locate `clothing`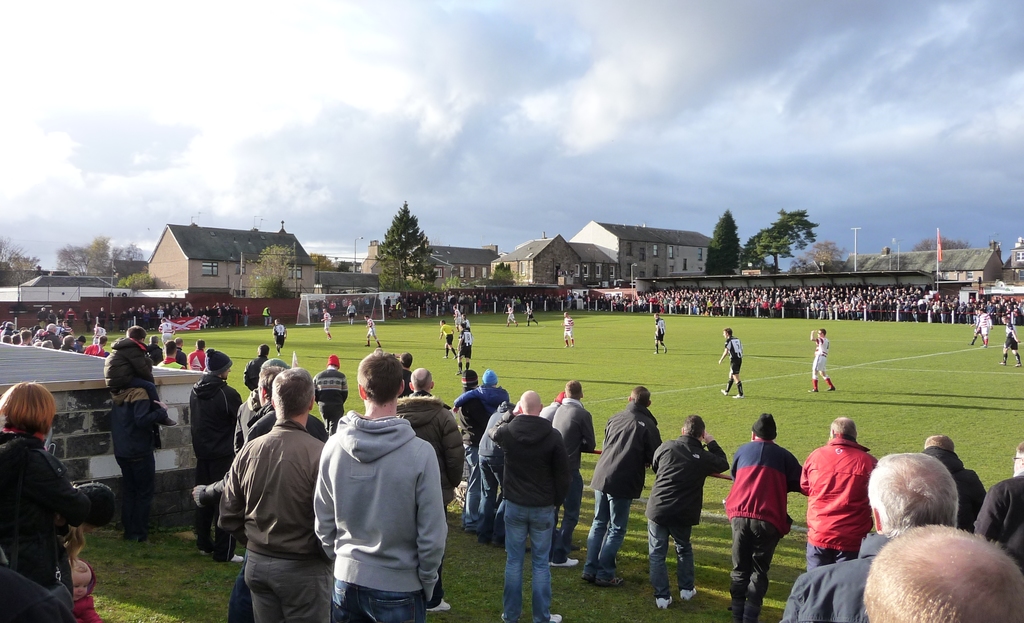
select_region(397, 392, 467, 488)
